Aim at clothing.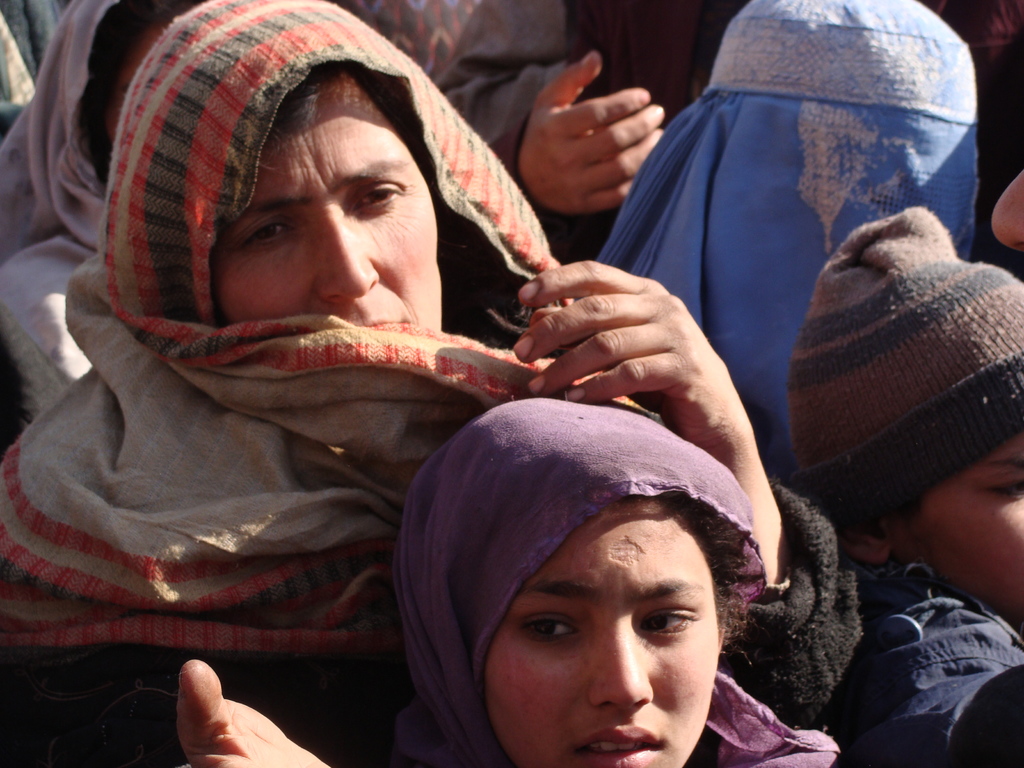
Aimed at 346 0 605 267.
